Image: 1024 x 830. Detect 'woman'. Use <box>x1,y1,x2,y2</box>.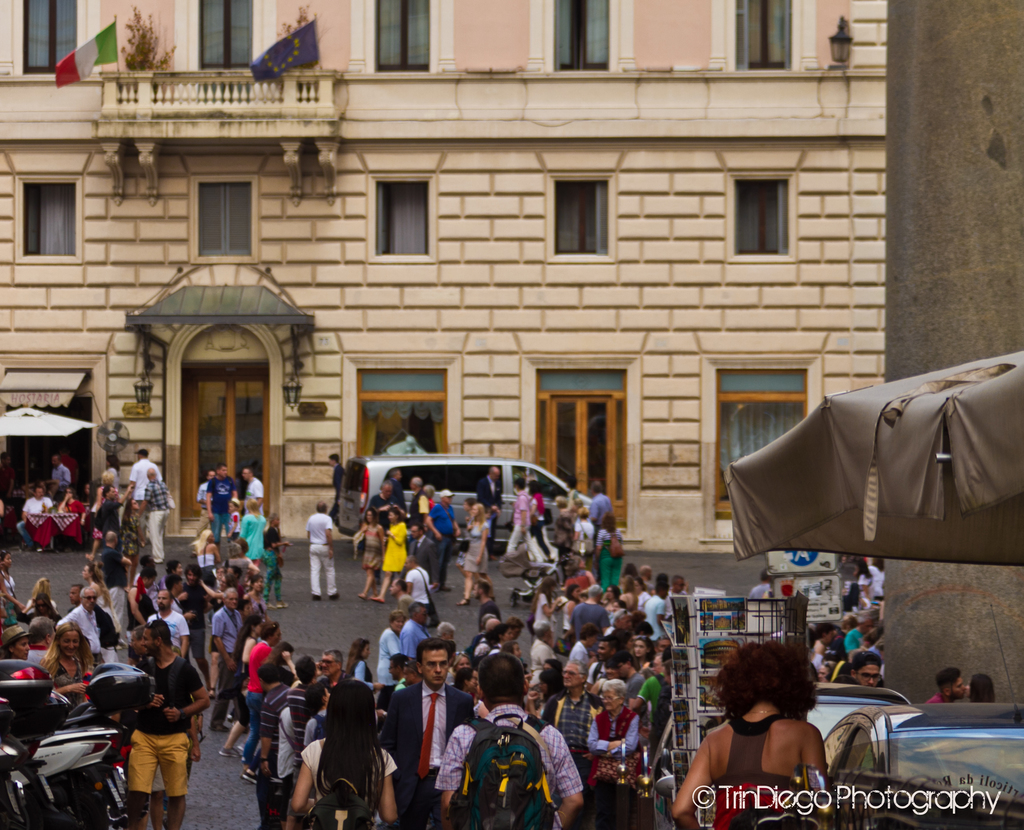
<box>291,678,397,829</box>.
